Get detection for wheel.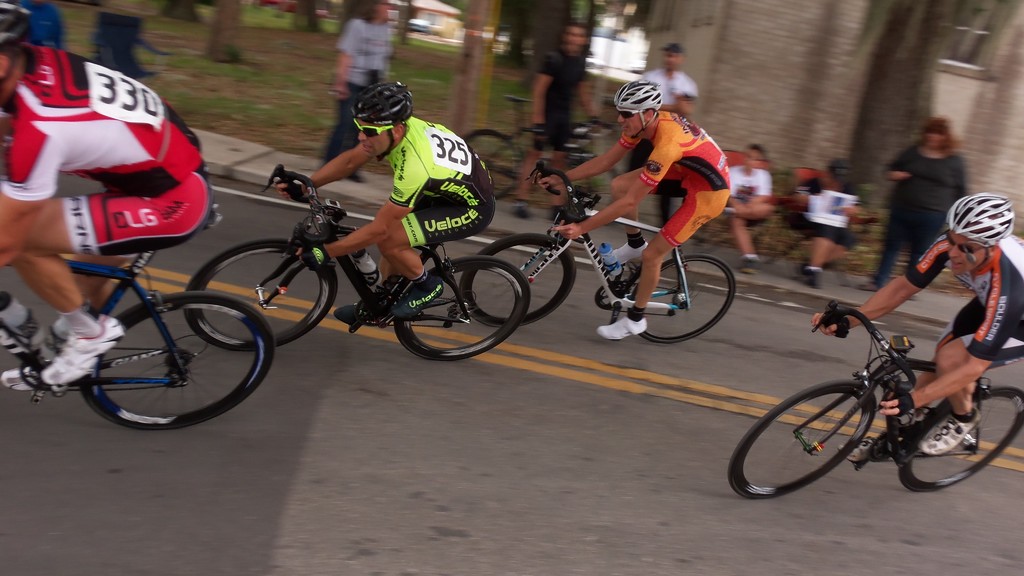
Detection: x1=182, y1=236, x2=337, y2=351.
